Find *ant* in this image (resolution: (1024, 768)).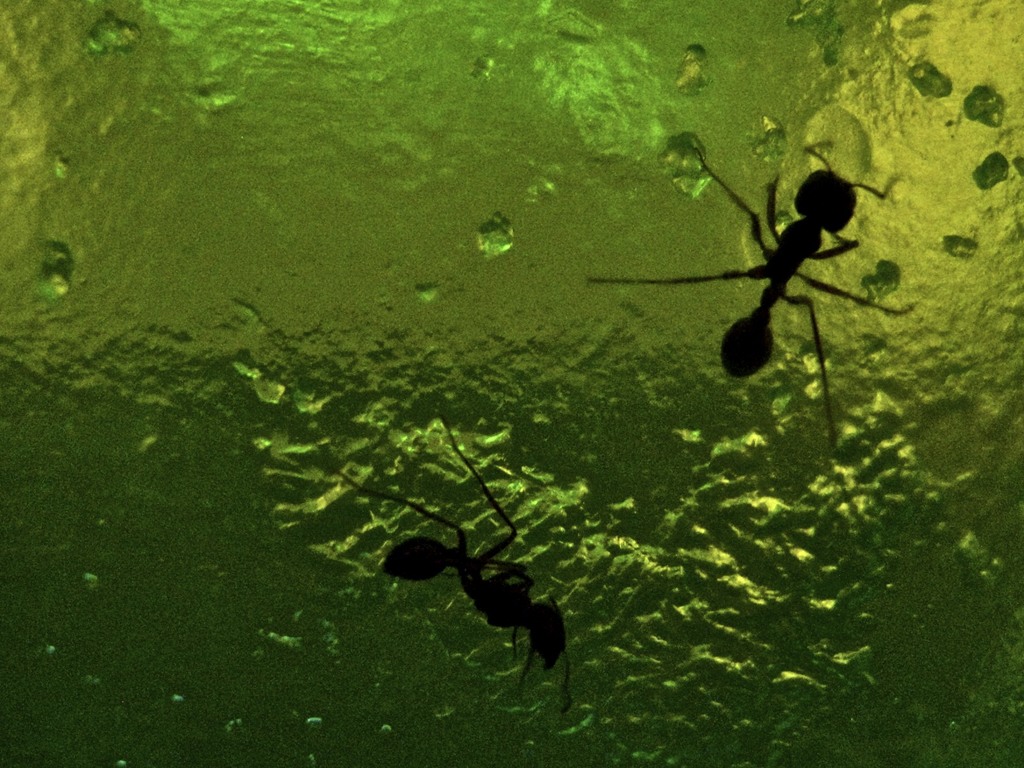
591, 132, 922, 443.
